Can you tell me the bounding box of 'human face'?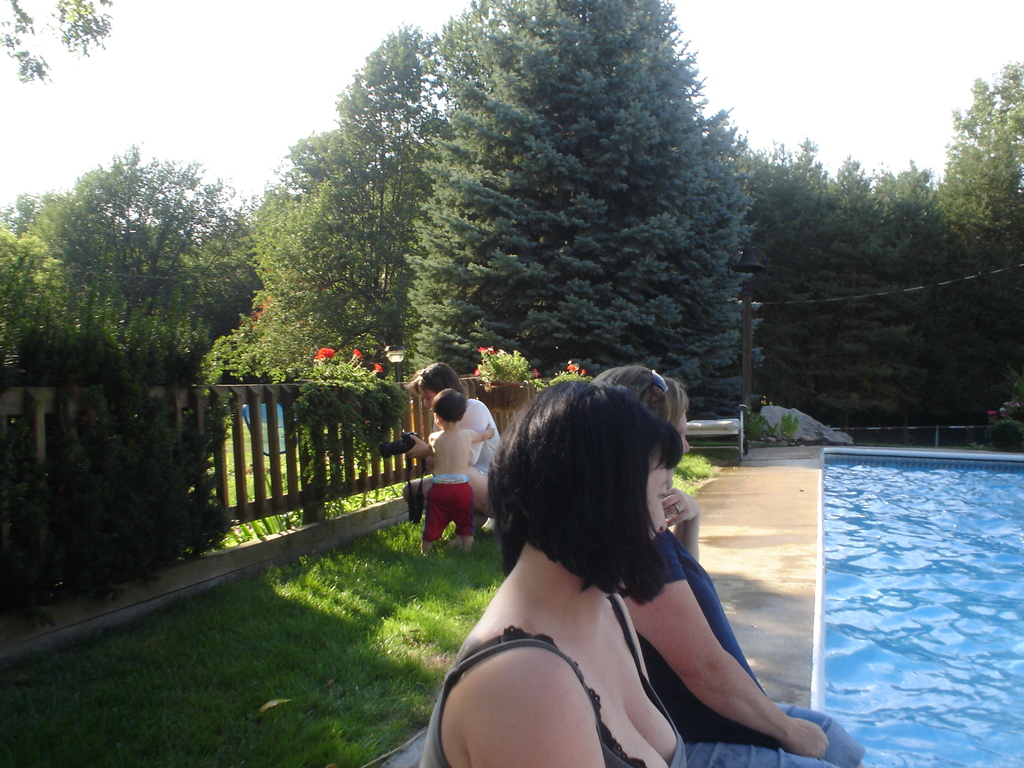
(x1=675, y1=407, x2=691, y2=457).
